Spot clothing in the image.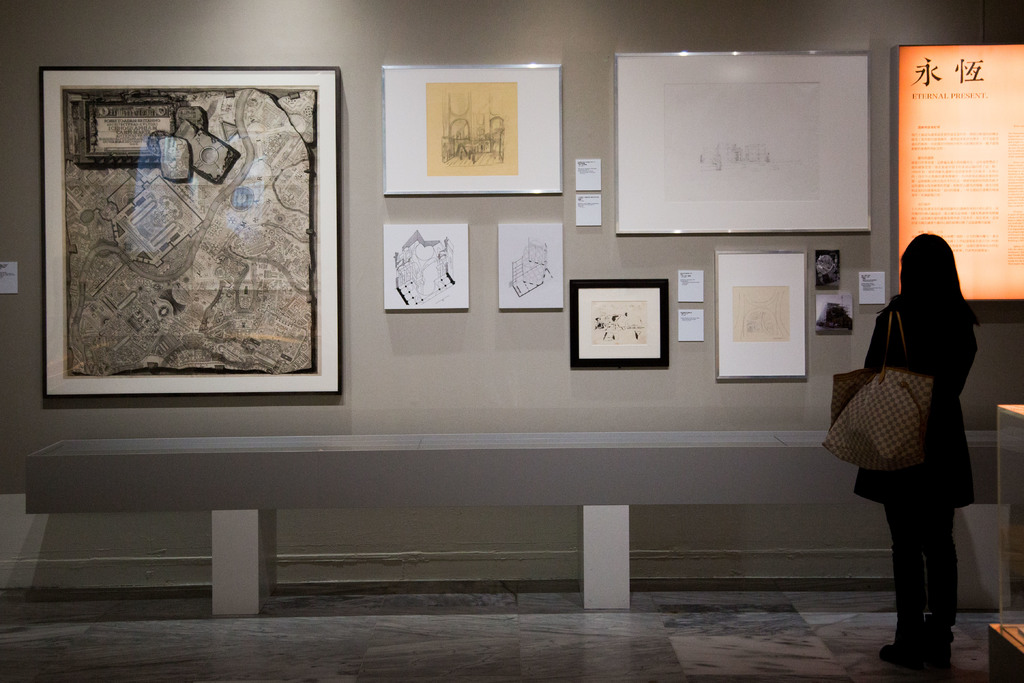
clothing found at box=[853, 291, 979, 645].
